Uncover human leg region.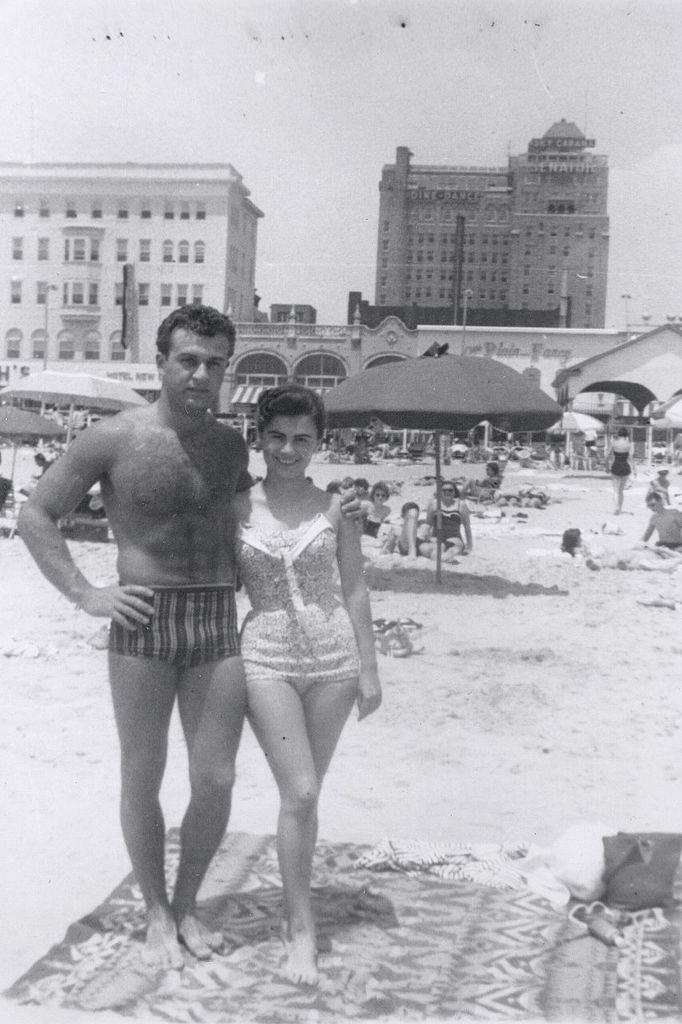
Uncovered: [left=259, top=651, right=361, bottom=984].
